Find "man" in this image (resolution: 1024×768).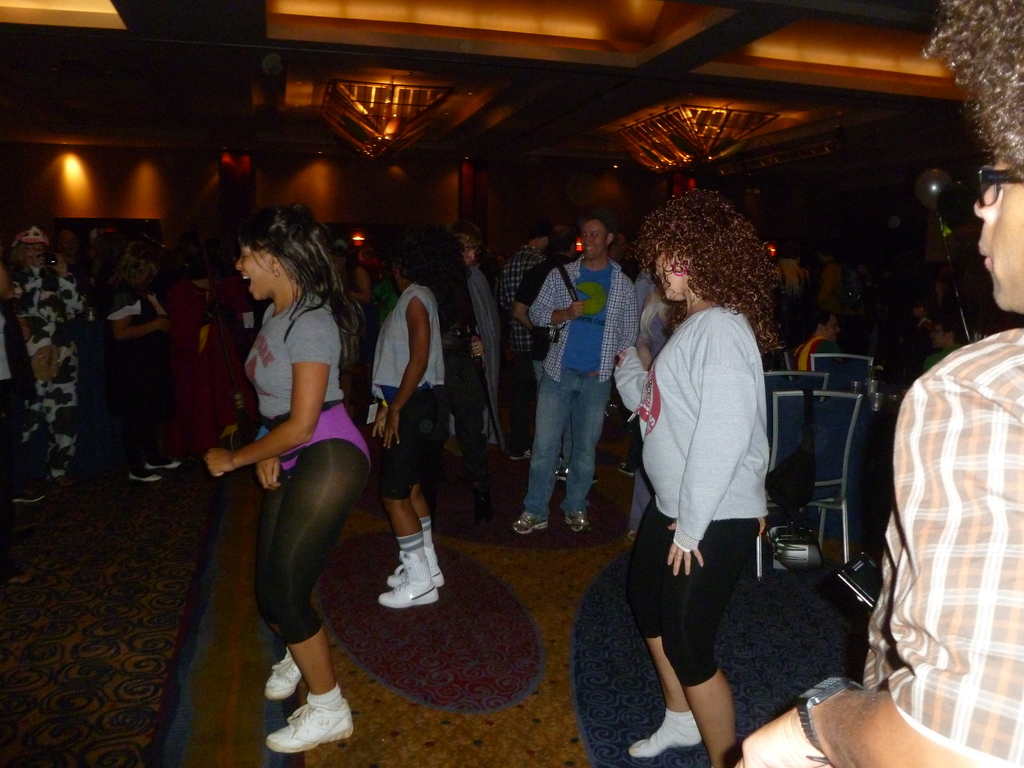
detection(4, 226, 83, 484).
